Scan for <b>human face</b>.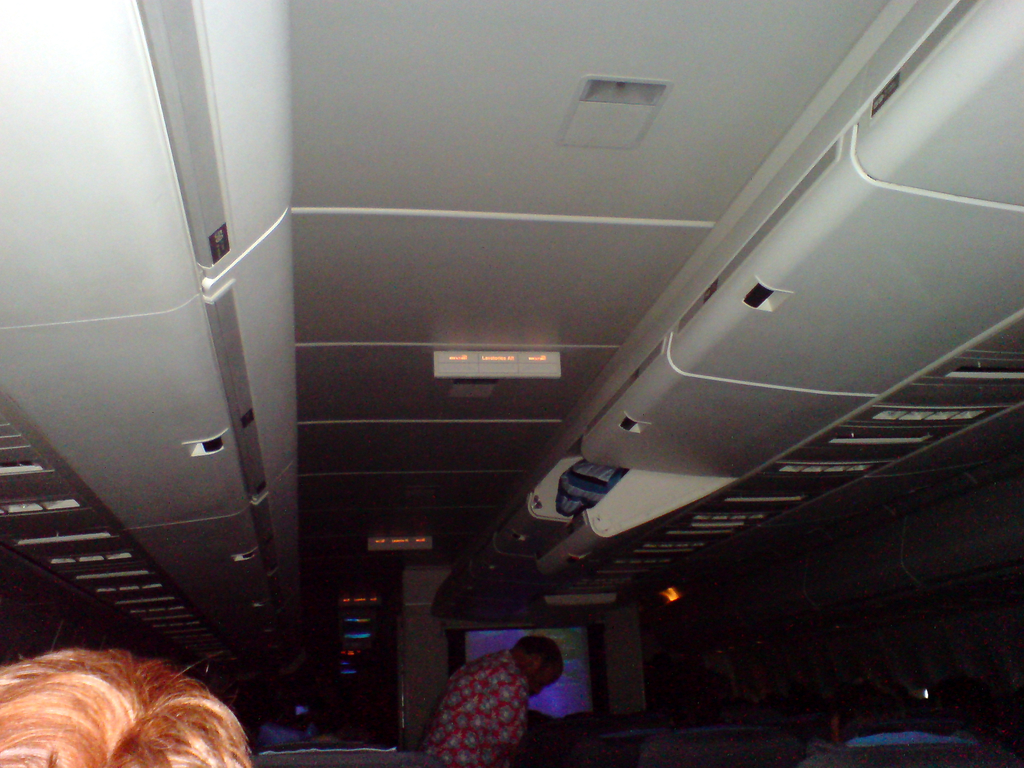
Scan result: box=[525, 664, 562, 693].
